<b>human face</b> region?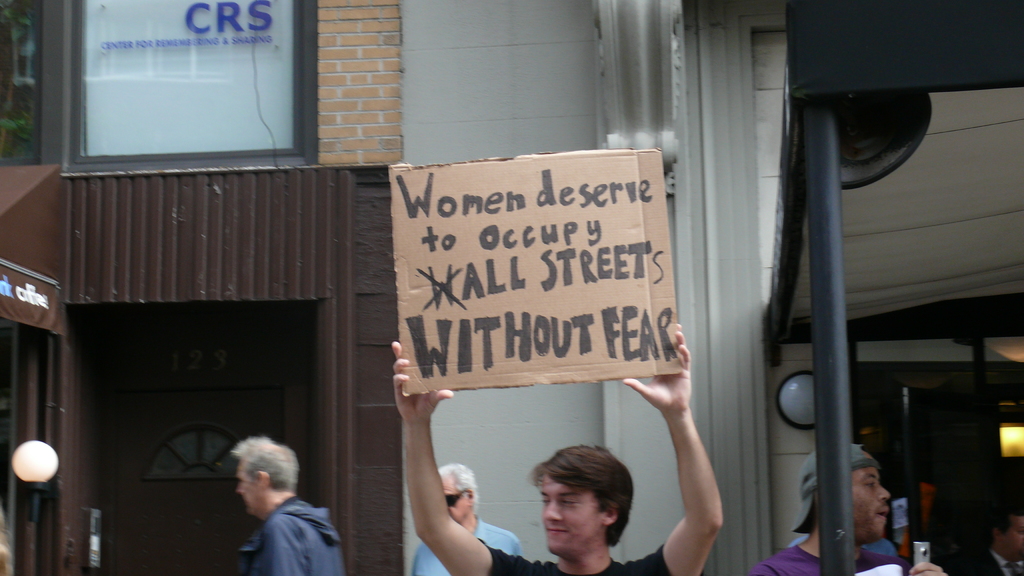
l=1008, t=514, r=1023, b=553
